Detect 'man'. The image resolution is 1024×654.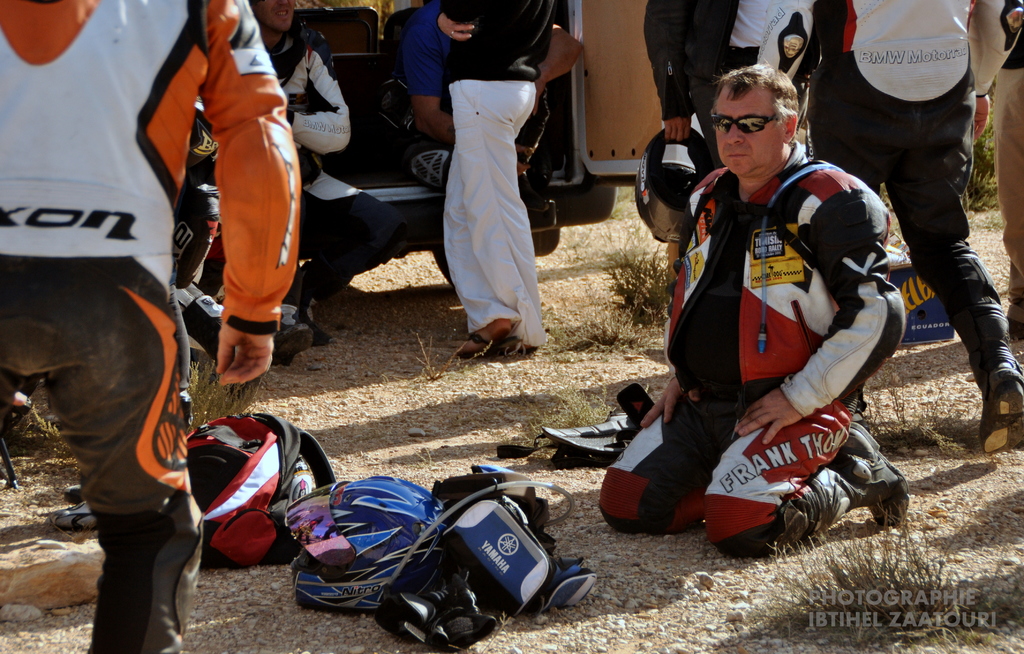
[left=179, top=0, right=407, bottom=361].
